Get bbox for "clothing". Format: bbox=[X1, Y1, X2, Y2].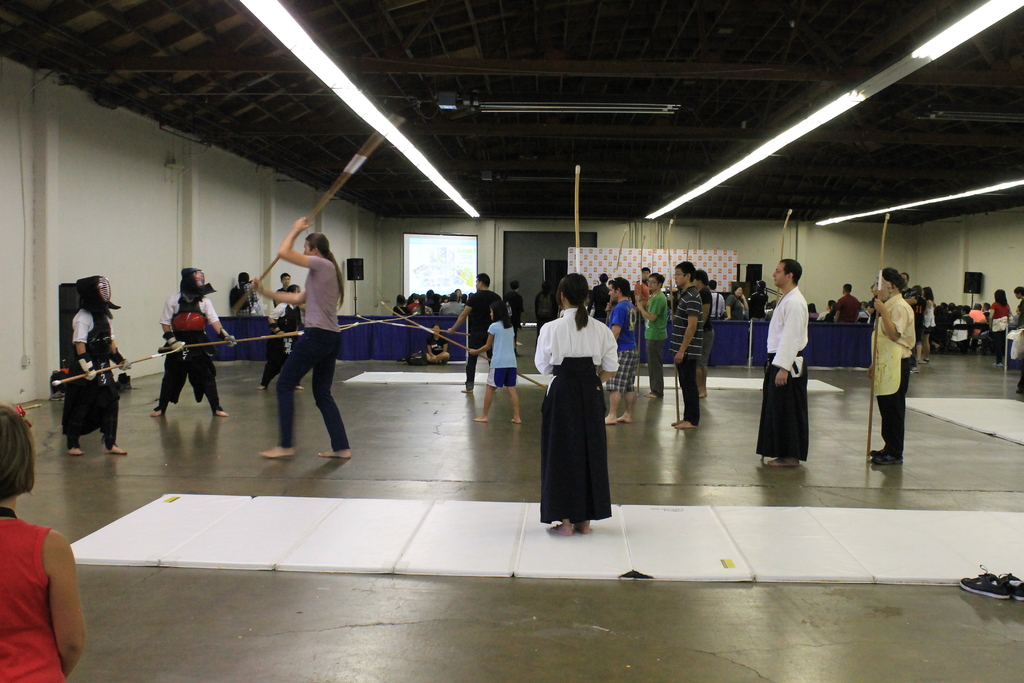
bbox=[597, 272, 652, 391].
